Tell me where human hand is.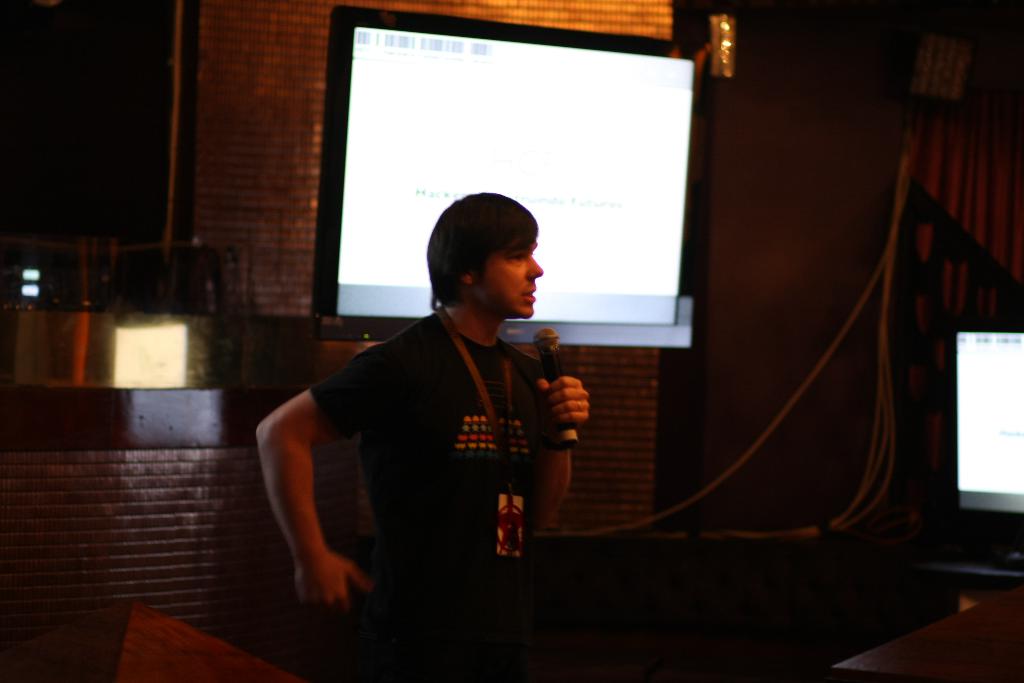
human hand is at bbox=[527, 362, 584, 447].
